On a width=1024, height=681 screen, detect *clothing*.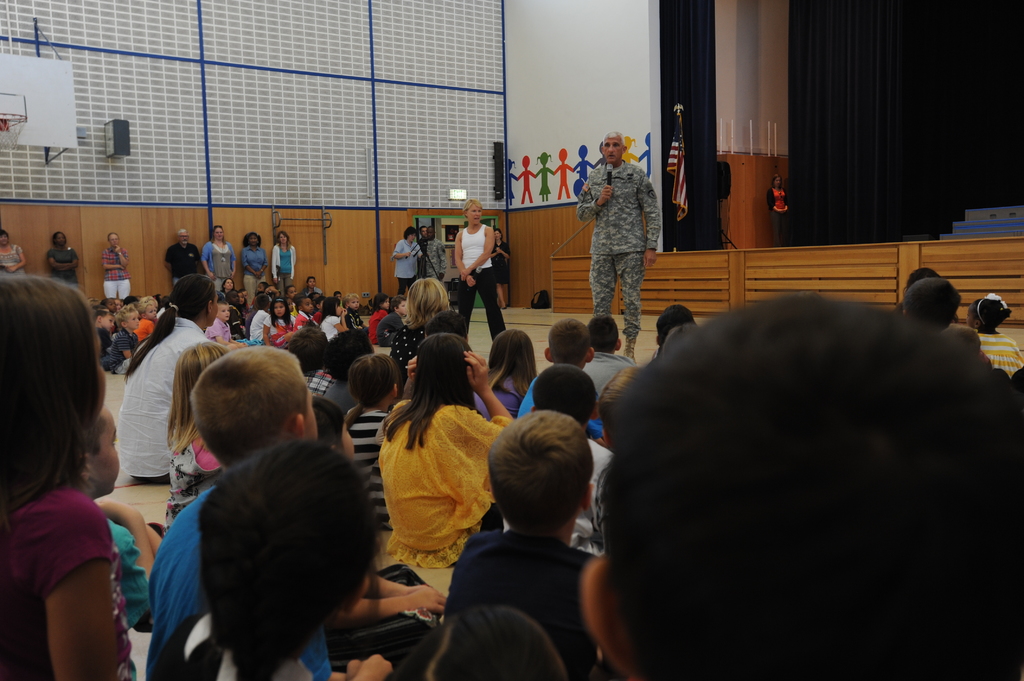
[152, 613, 330, 680].
